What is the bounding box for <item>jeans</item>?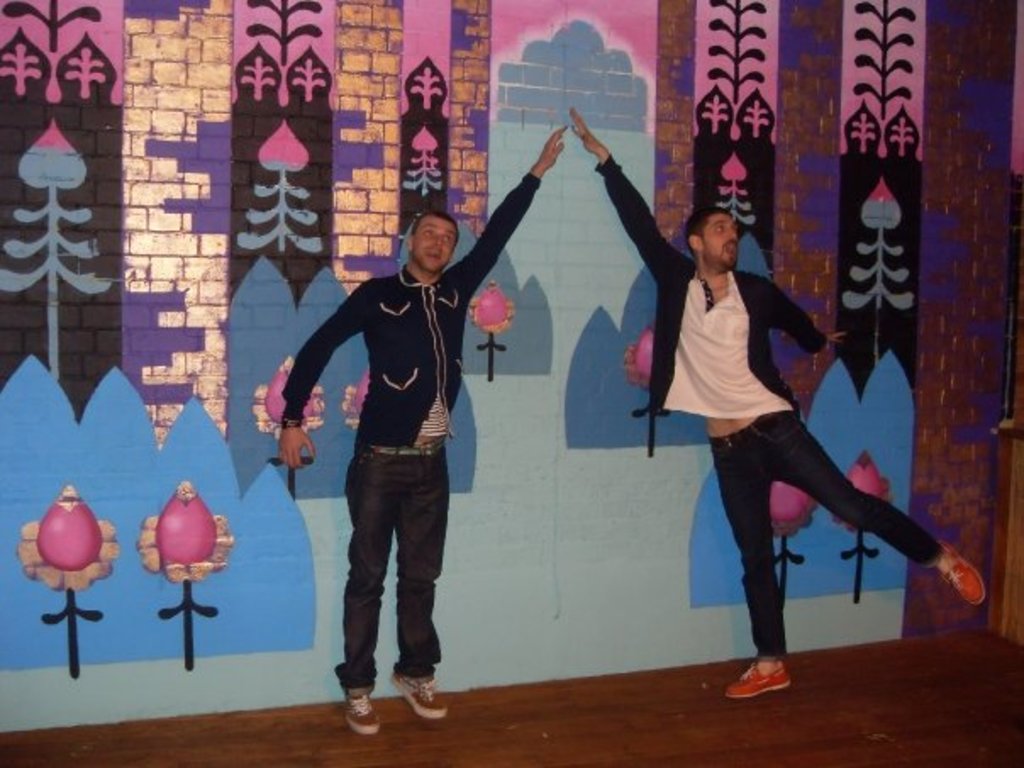
(left=710, top=410, right=941, bottom=658).
